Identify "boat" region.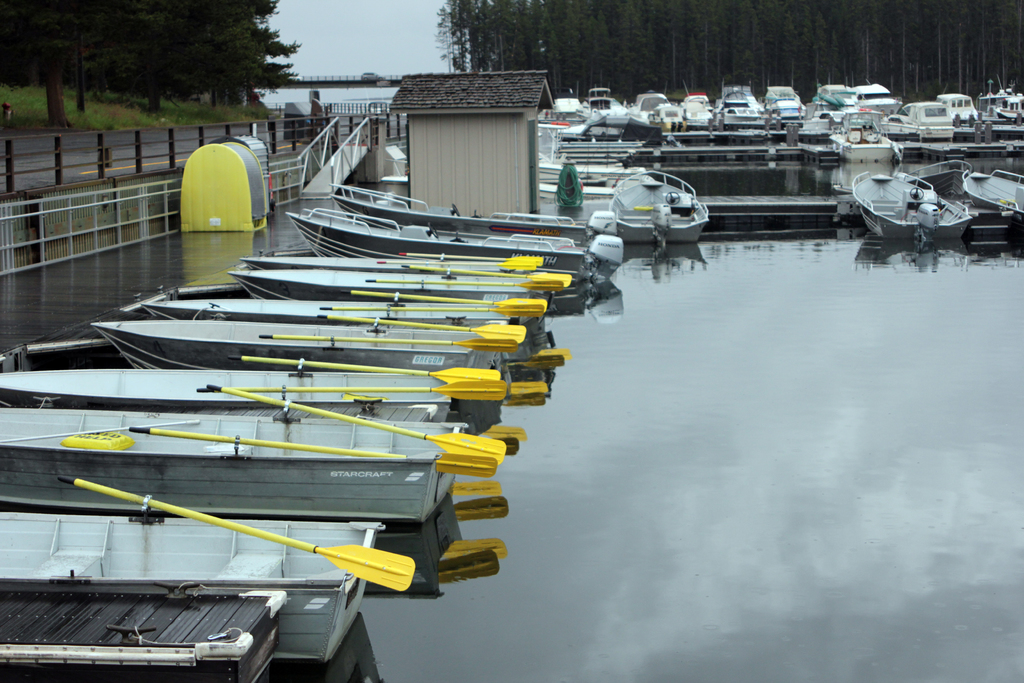
Region: (x1=92, y1=321, x2=499, y2=379).
